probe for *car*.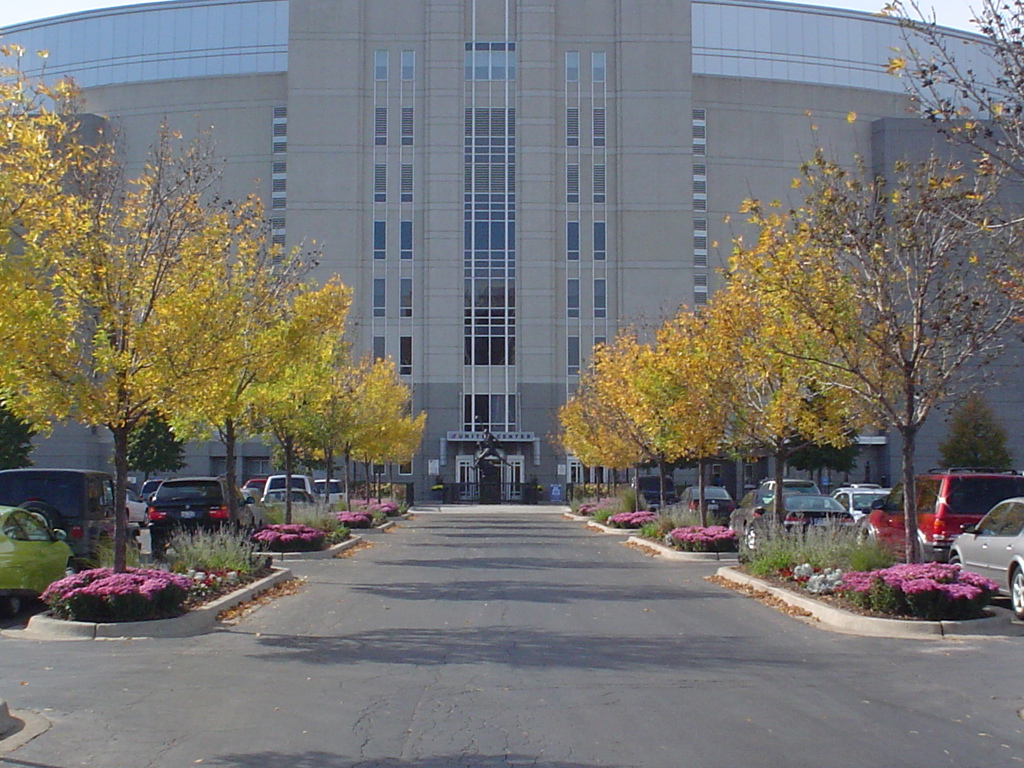
Probe result: [121,477,237,544].
